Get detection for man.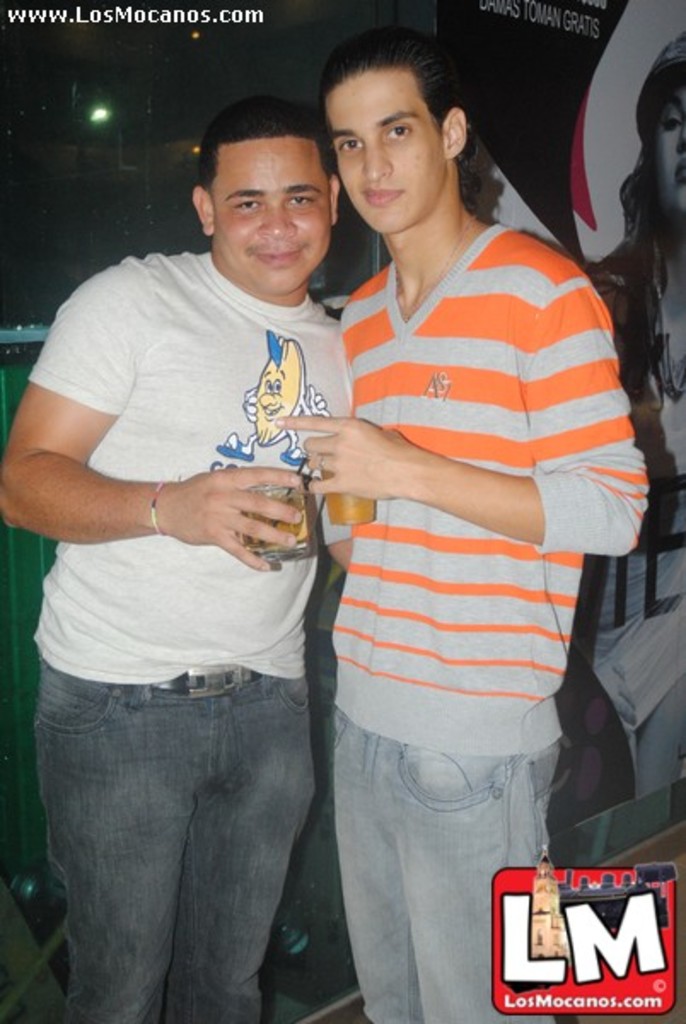
Detection: 278, 31, 652, 1022.
